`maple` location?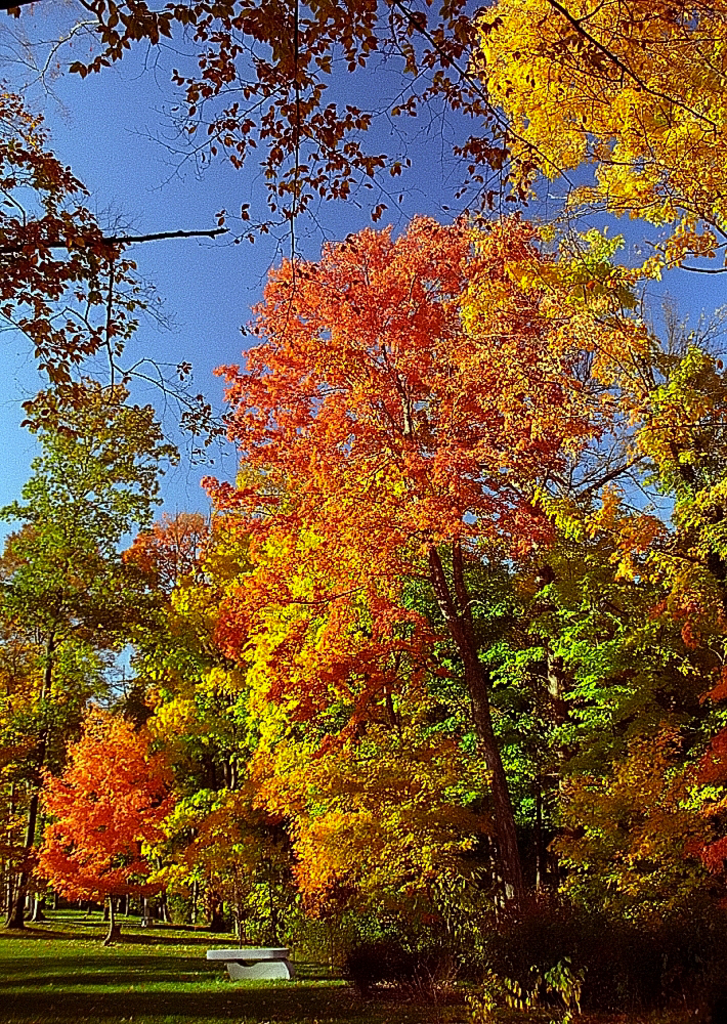
pyautogui.locateOnScreen(198, 207, 645, 974)
